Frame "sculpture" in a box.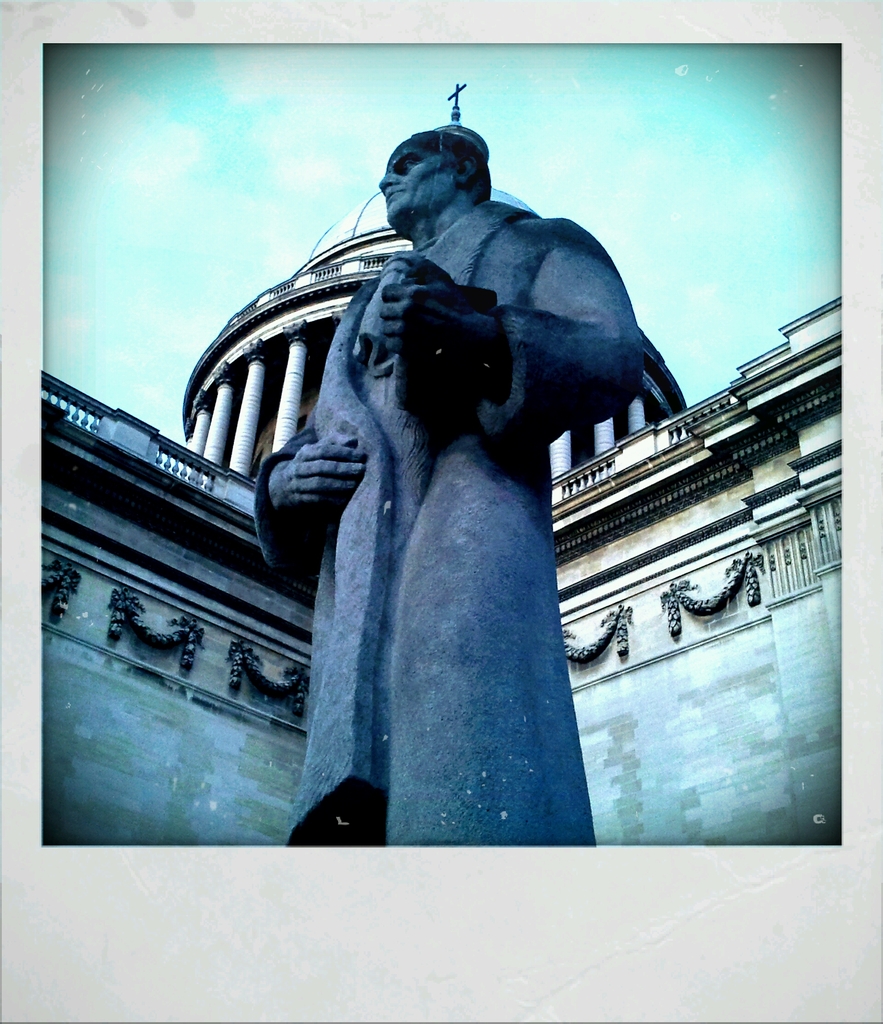
x1=248 y1=108 x2=638 y2=847.
